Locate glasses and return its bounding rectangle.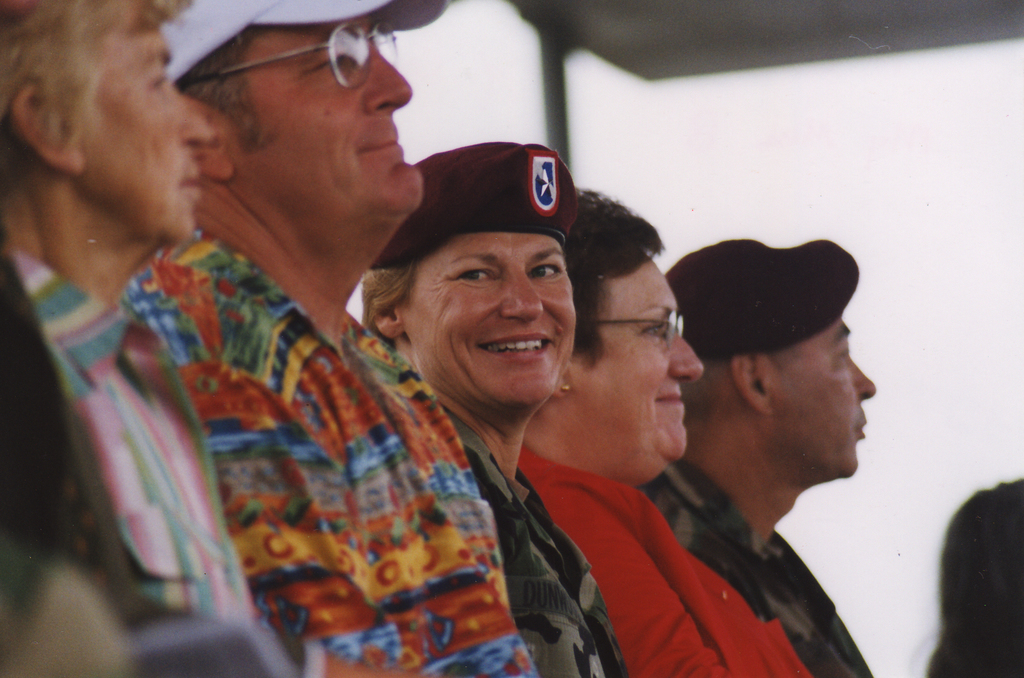
bbox=[584, 304, 687, 357].
